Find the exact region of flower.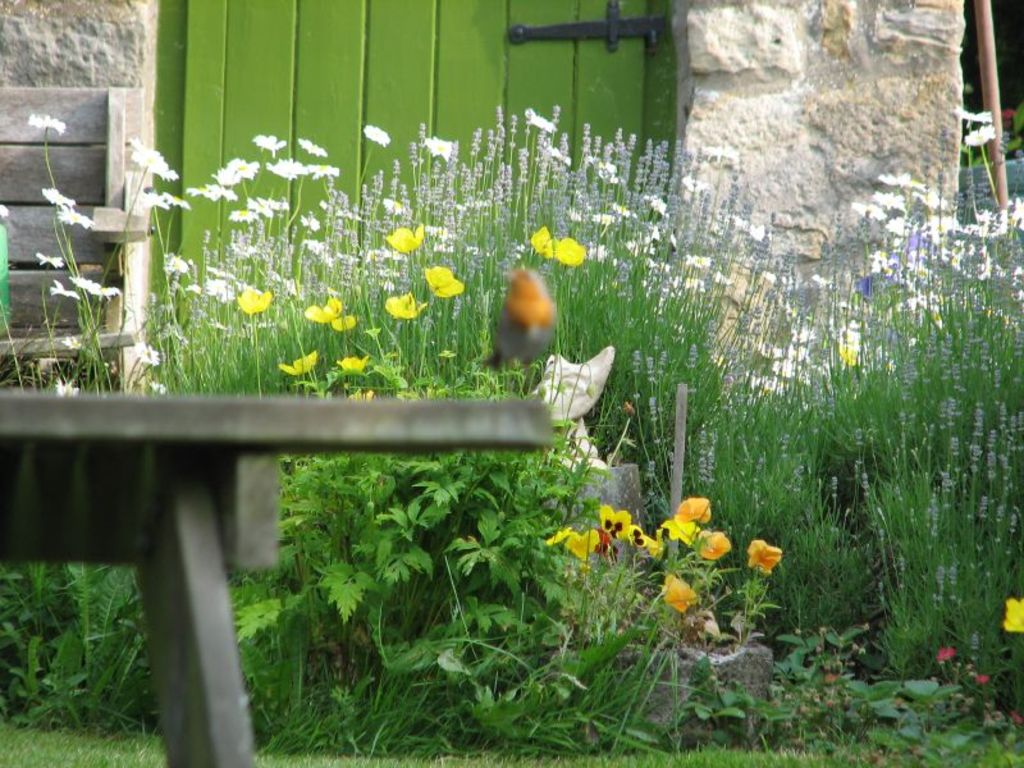
Exact region: 45/179/78/206.
